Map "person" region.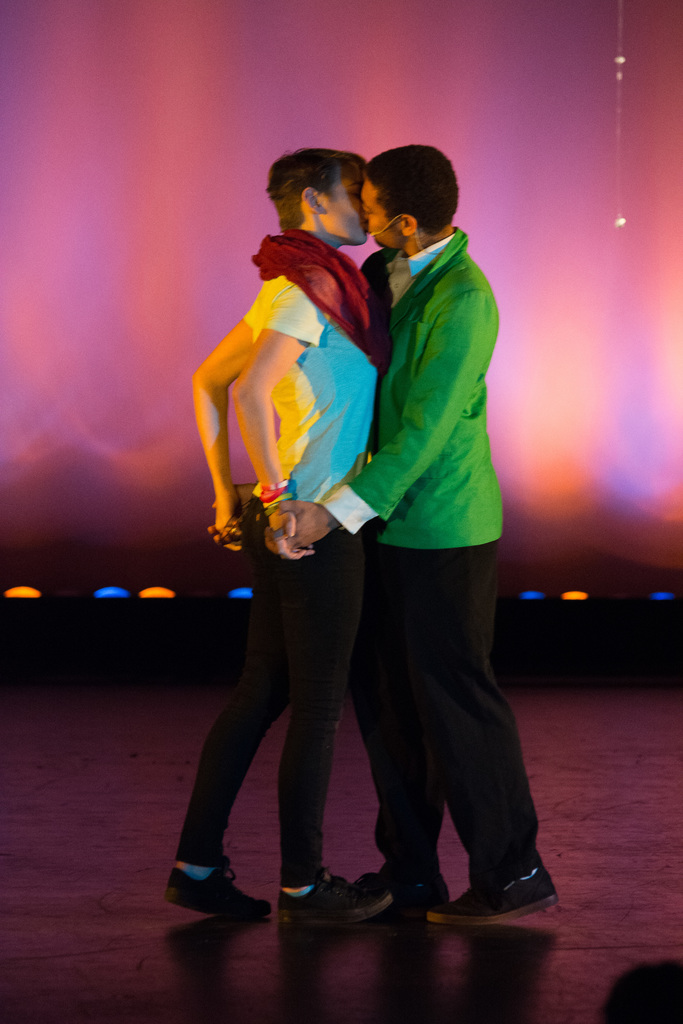
Mapped to {"left": 206, "top": 144, "right": 563, "bottom": 929}.
